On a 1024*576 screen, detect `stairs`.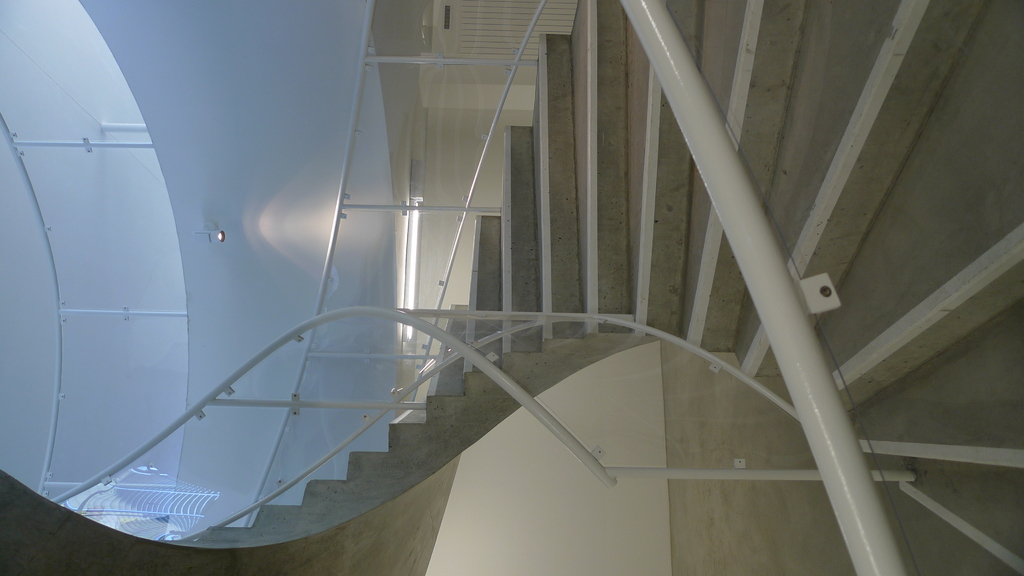
x1=193, y1=0, x2=1023, y2=575.
